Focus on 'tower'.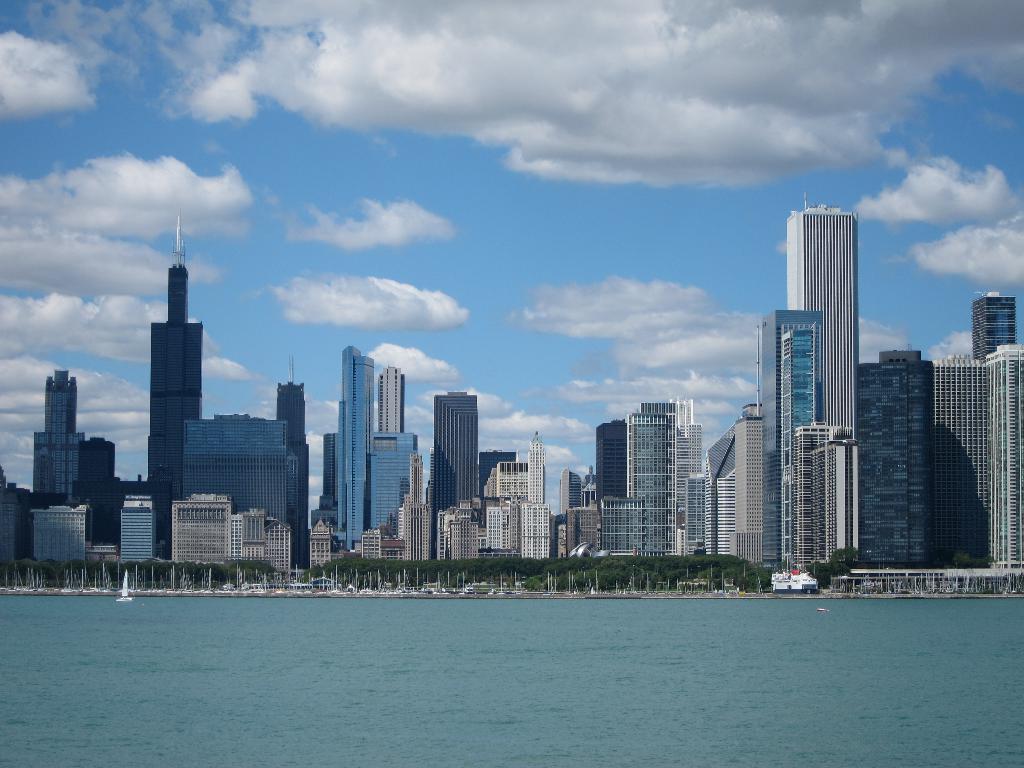
Focused at crop(180, 405, 305, 527).
